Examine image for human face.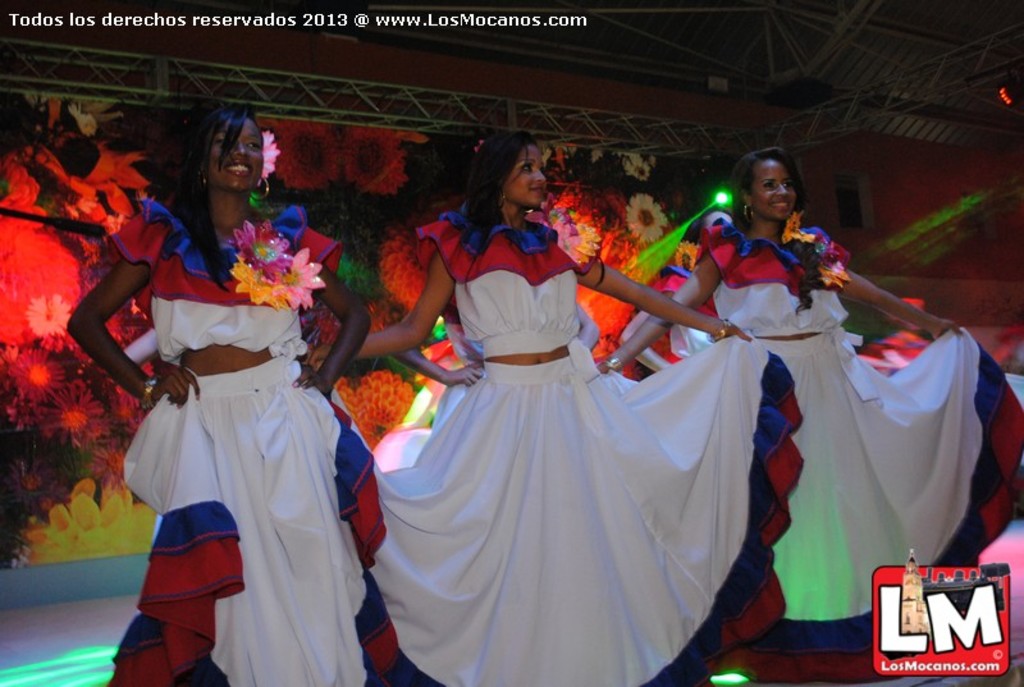
Examination result: Rect(704, 209, 732, 229).
